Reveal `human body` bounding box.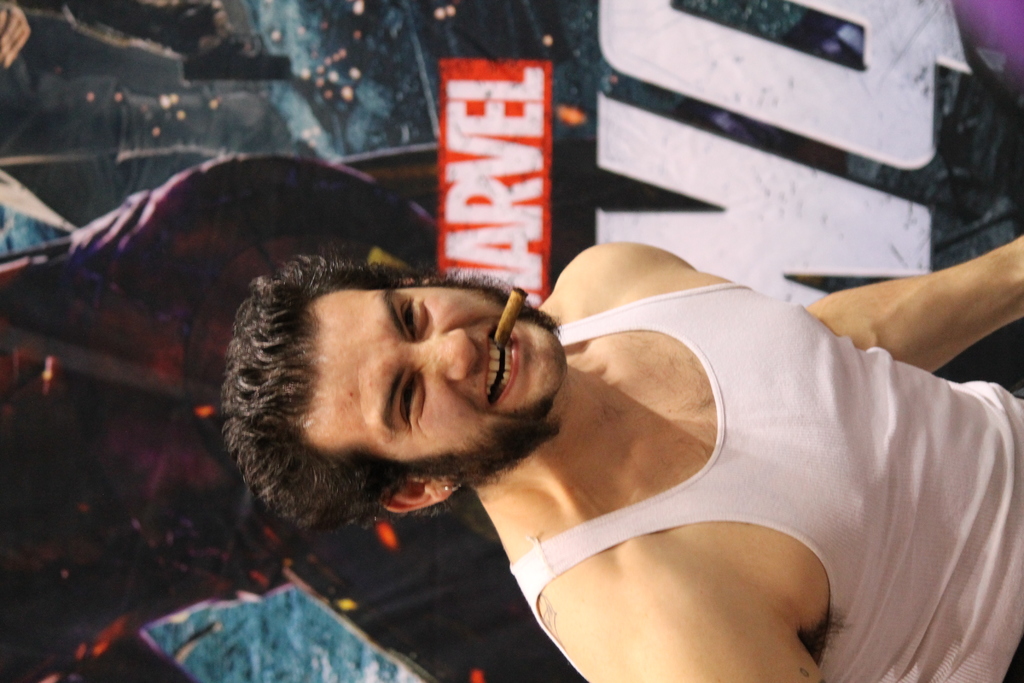
Revealed: <box>232,172,993,649</box>.
